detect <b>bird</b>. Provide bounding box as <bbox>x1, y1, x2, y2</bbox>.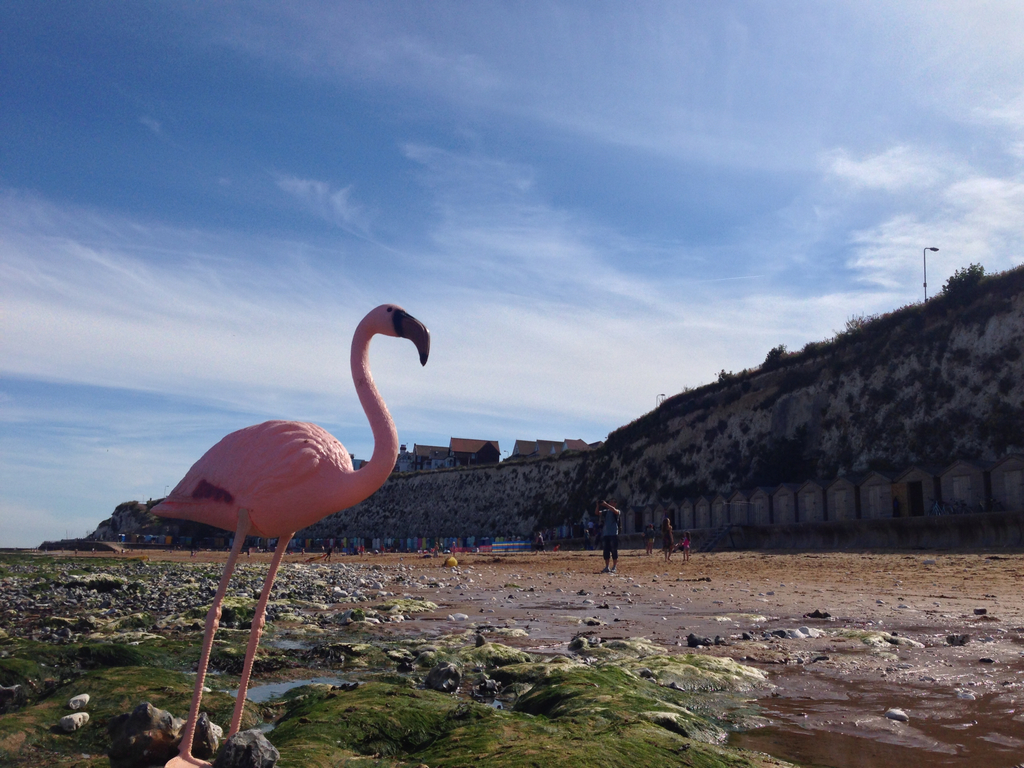
<bbox>129, 296, 422, 710</bbox>.
